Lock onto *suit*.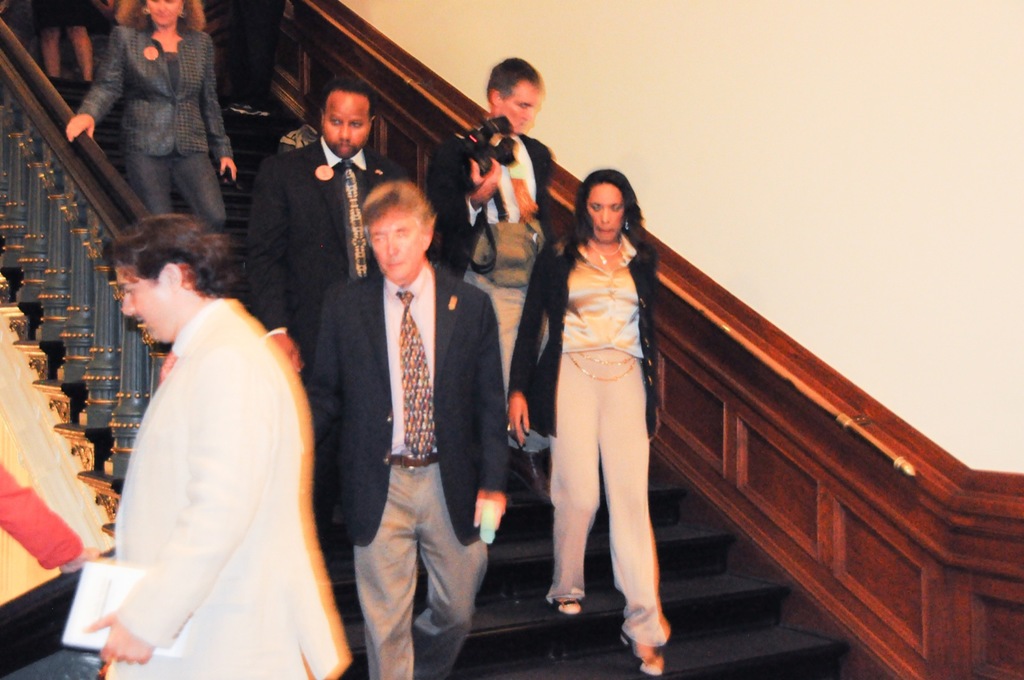
Locked: x1=430 y1=131 x2=555 y2=449.
